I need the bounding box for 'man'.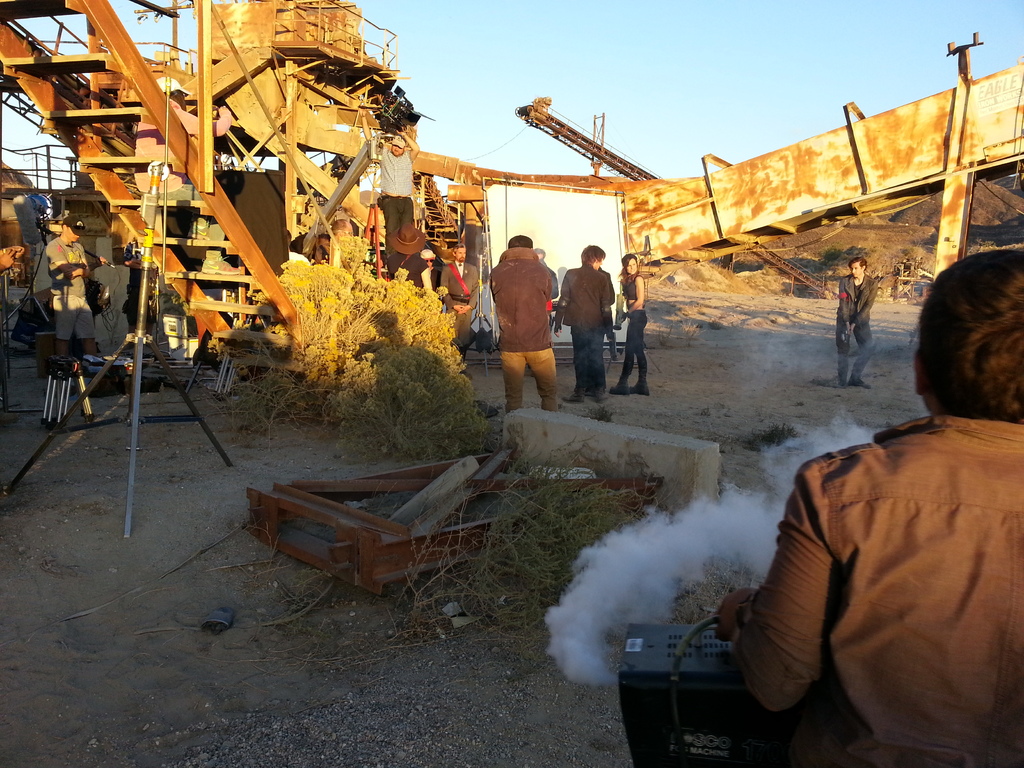
Here it is: (left=482, top=216, right=566, bottom=422).
